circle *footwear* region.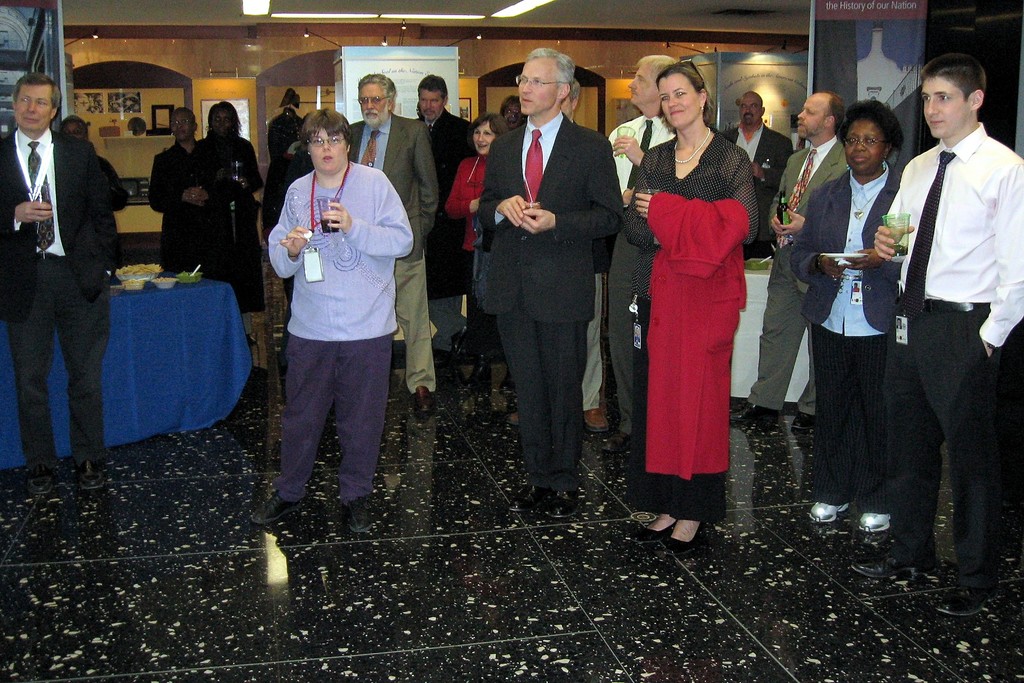
Region: crop(504, 477, 545, 513).
